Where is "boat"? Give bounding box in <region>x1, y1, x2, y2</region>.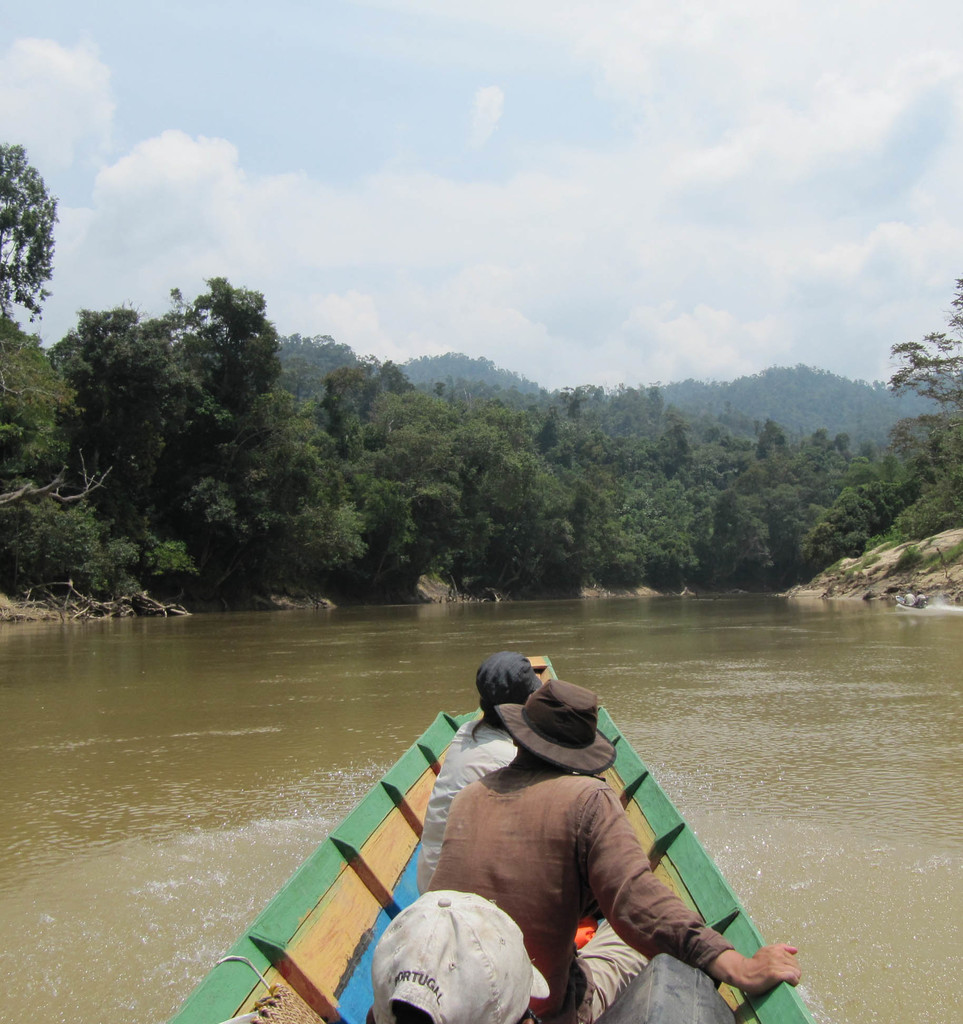
<region>178, 634, 798, 993</region>.
